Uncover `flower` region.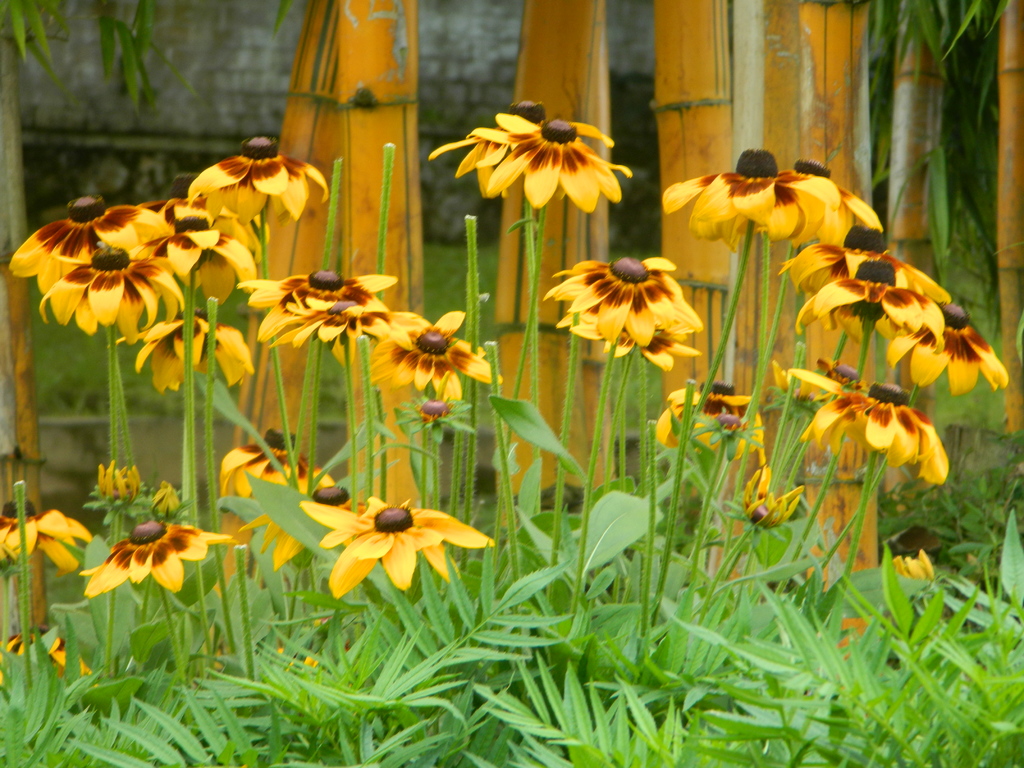
Uncovered: box(1, 623, 69, 658).
